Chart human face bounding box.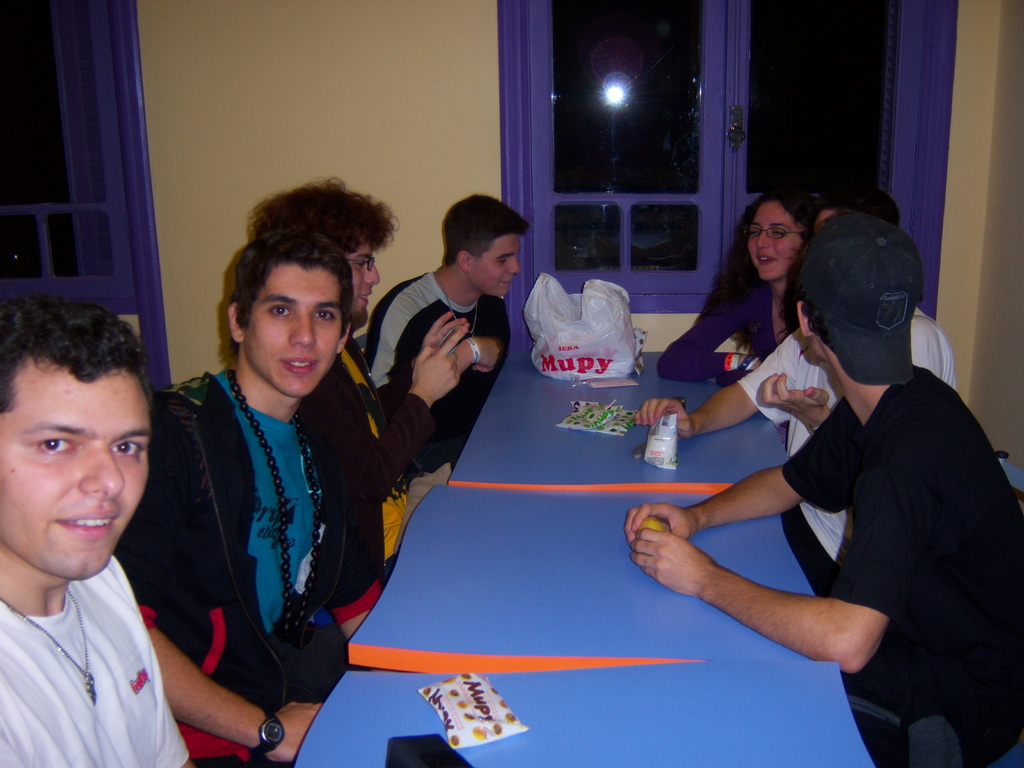
Charted: (x1=474, y1=239, x2=525, y2=302).
